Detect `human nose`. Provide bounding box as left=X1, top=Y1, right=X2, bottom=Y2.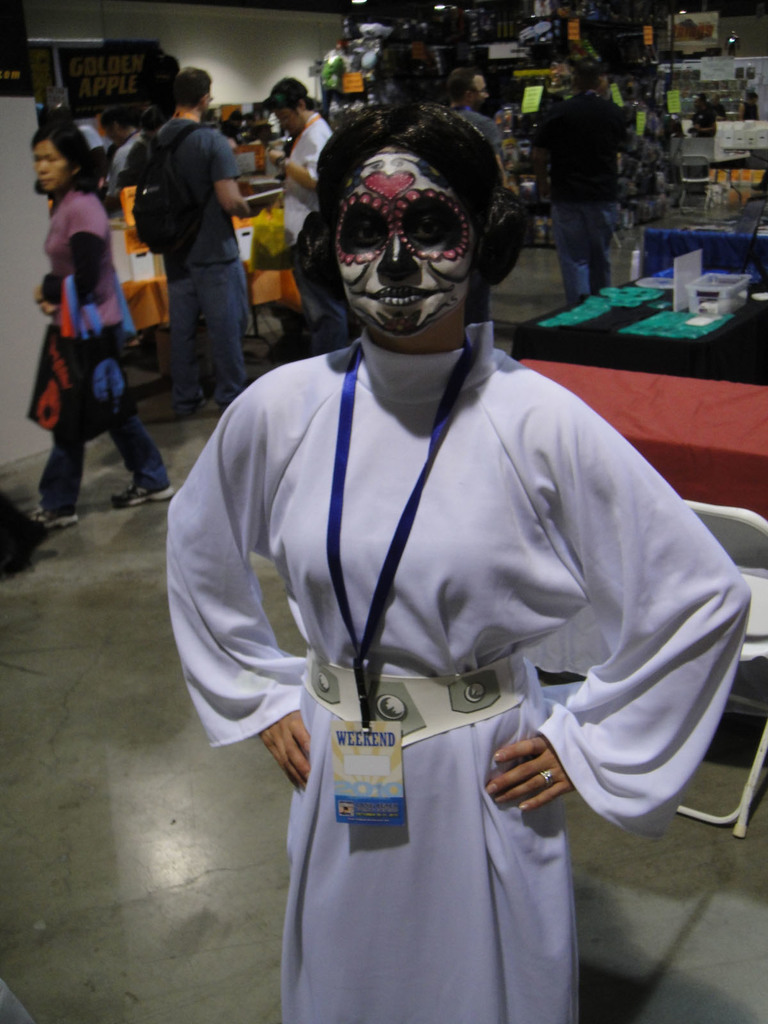
left=373, top=225, right=422, bottom=282.
